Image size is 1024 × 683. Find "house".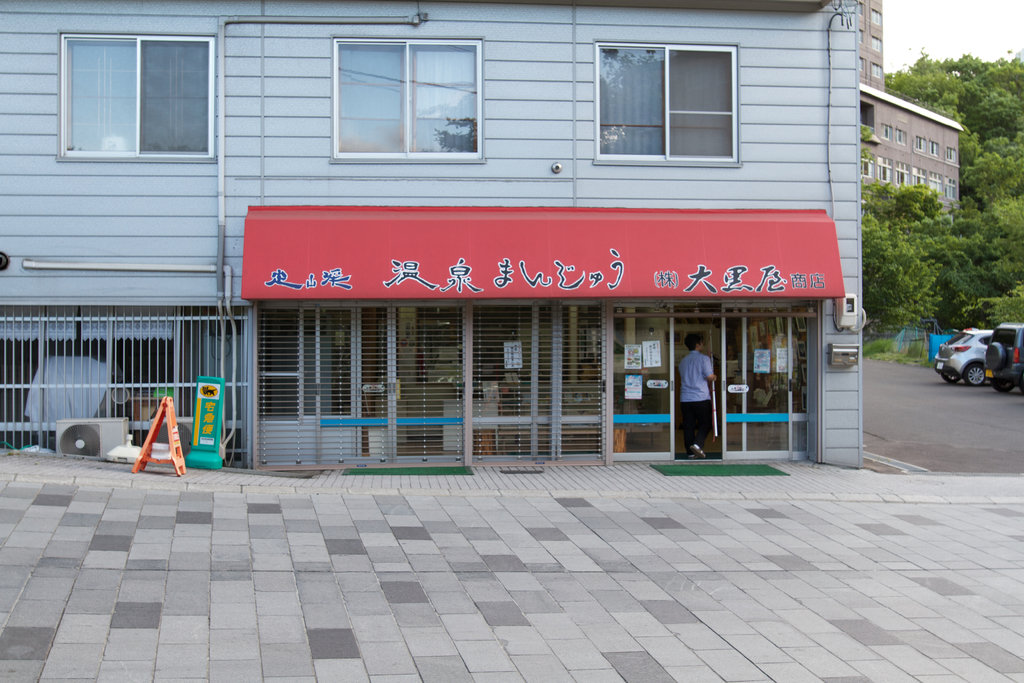
(x1=0, y1=0, x2=862, y2=471).
